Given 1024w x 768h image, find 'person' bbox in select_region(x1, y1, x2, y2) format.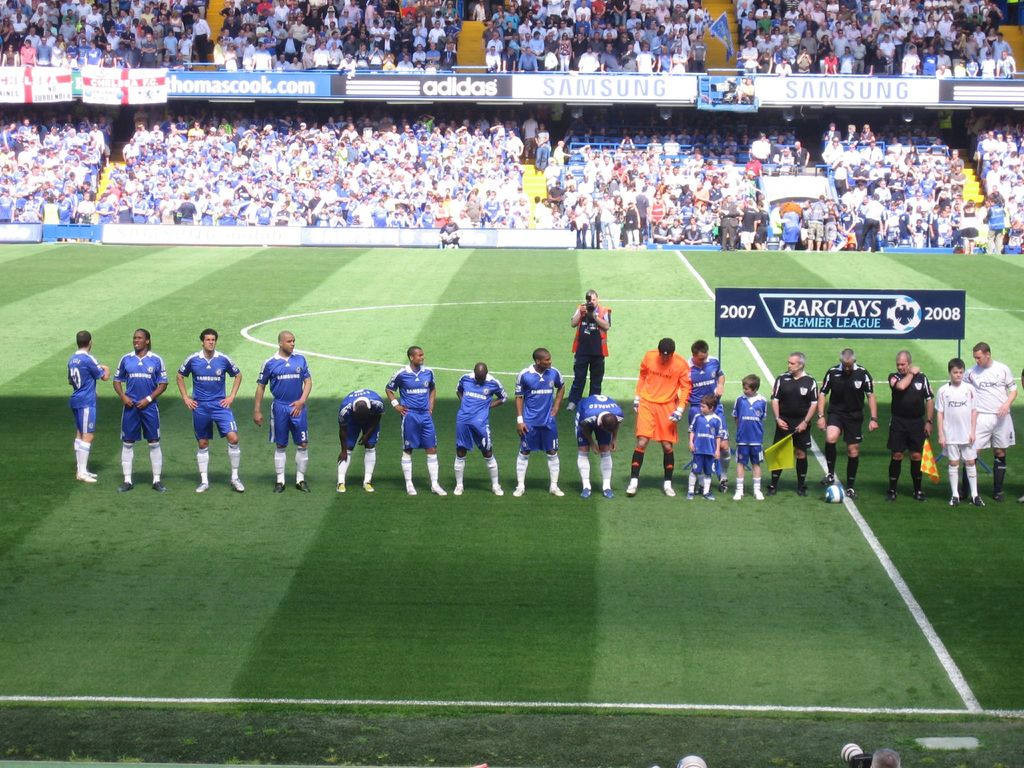
select_region(65, 331, 110, 484).
